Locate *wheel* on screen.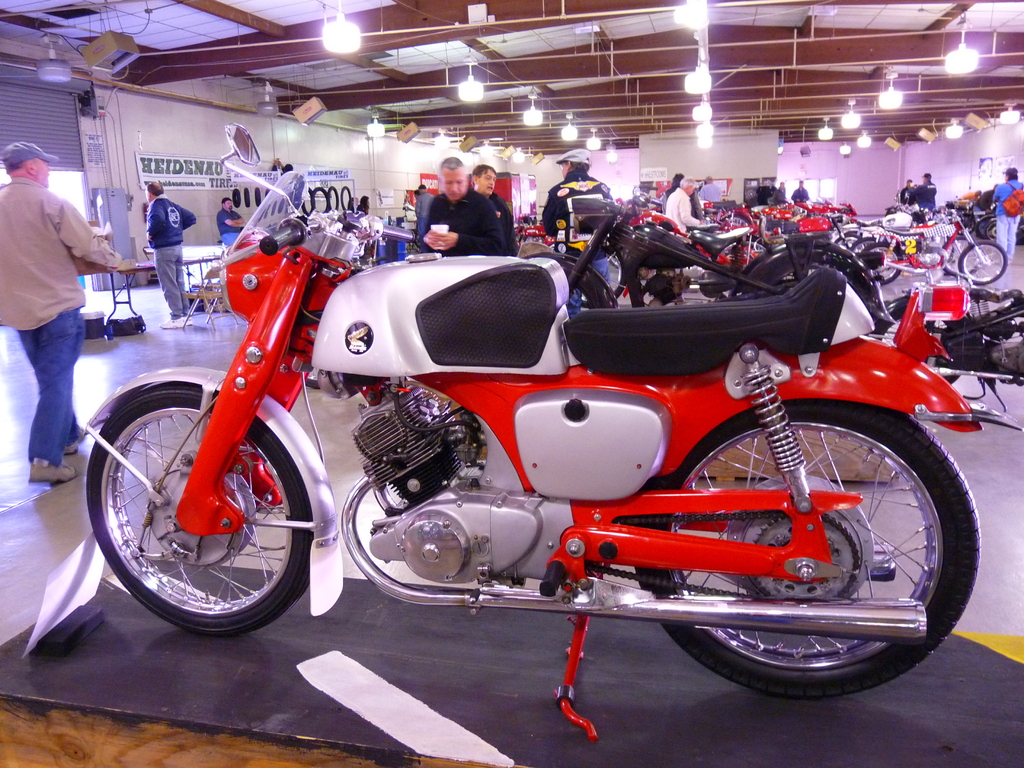
On screen at 959/241/1009/285.
